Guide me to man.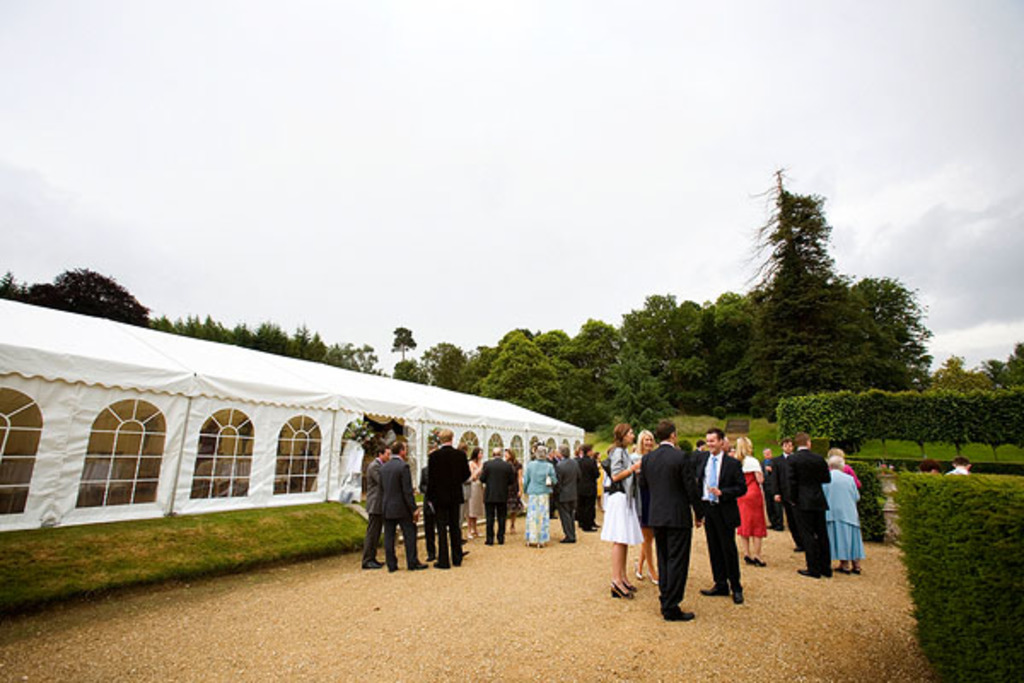
Guidance: [548, 439, 580, 546].
